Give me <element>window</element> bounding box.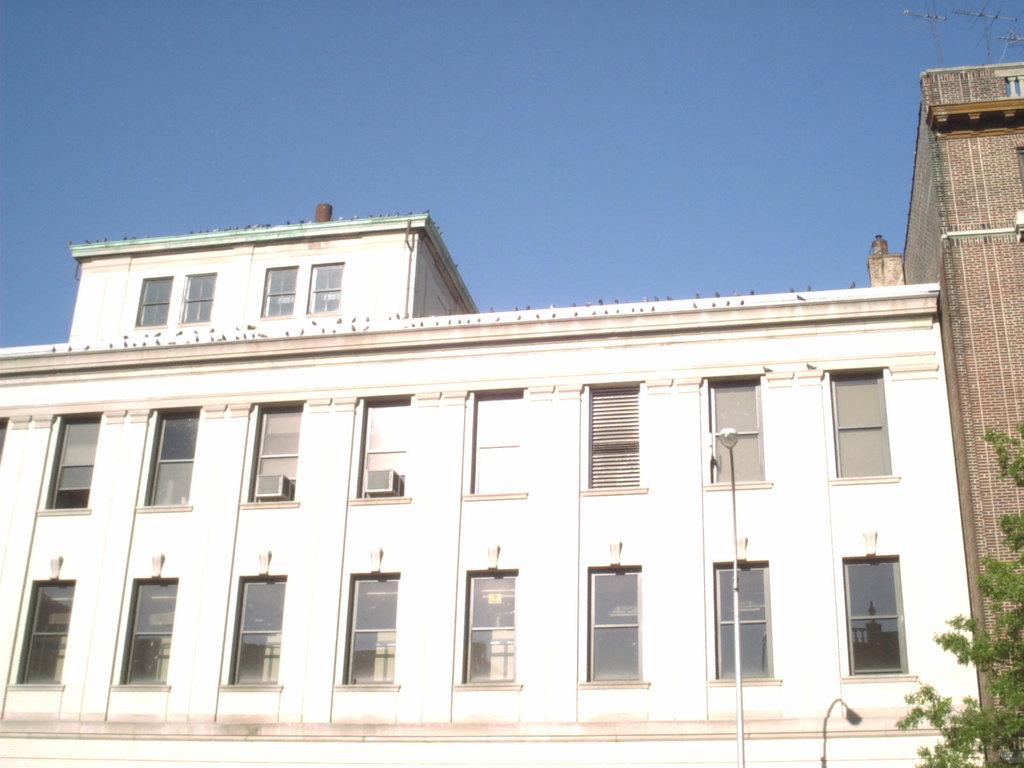
310/262/341/319.
